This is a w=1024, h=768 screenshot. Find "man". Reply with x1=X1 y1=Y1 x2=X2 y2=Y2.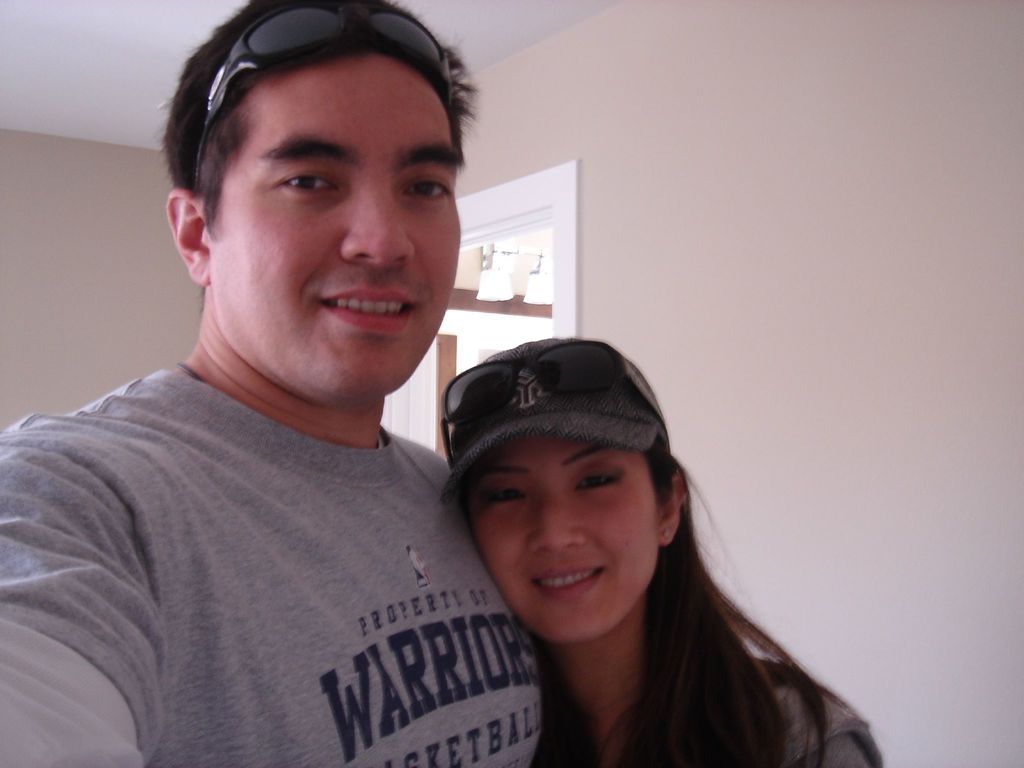
x1=20 y1=10 x2=703 y2=763.
